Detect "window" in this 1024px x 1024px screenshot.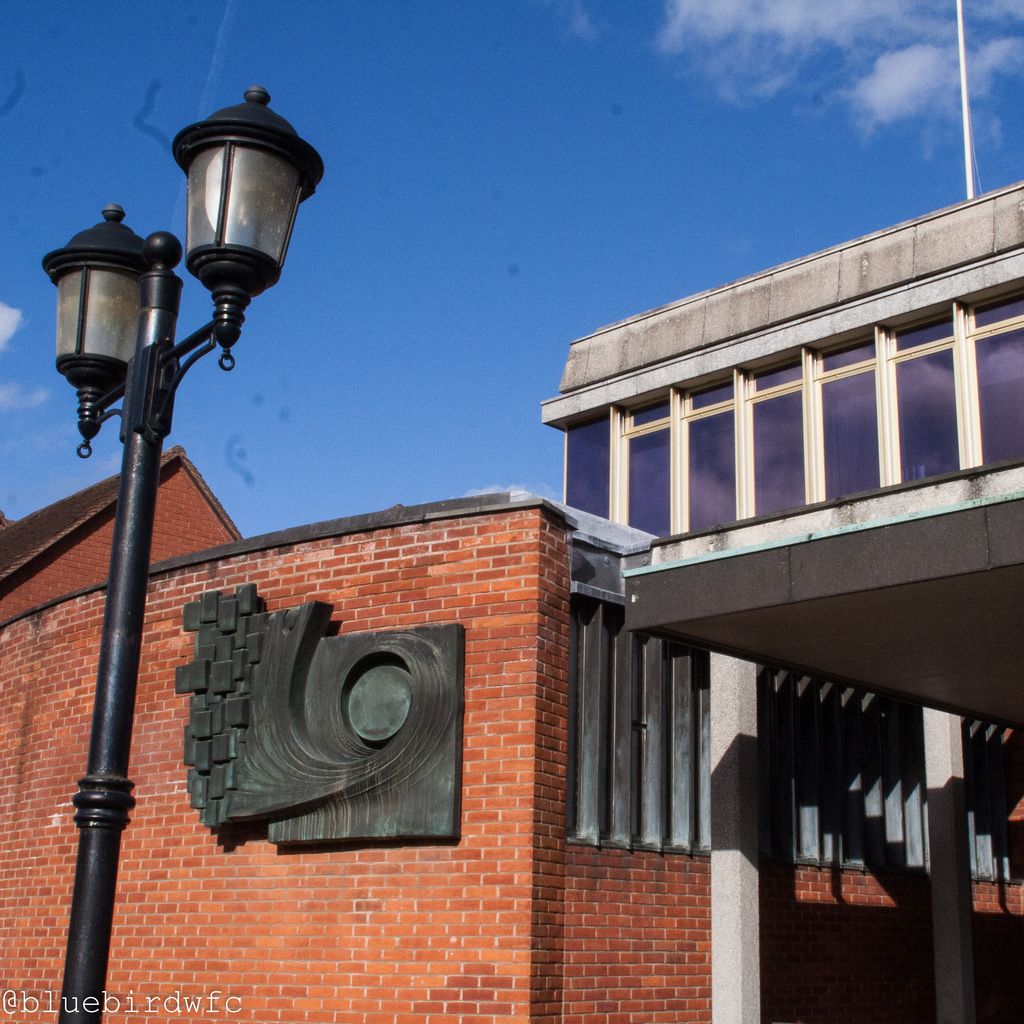
Detection: select_region(593, 305, 1012, 519).
